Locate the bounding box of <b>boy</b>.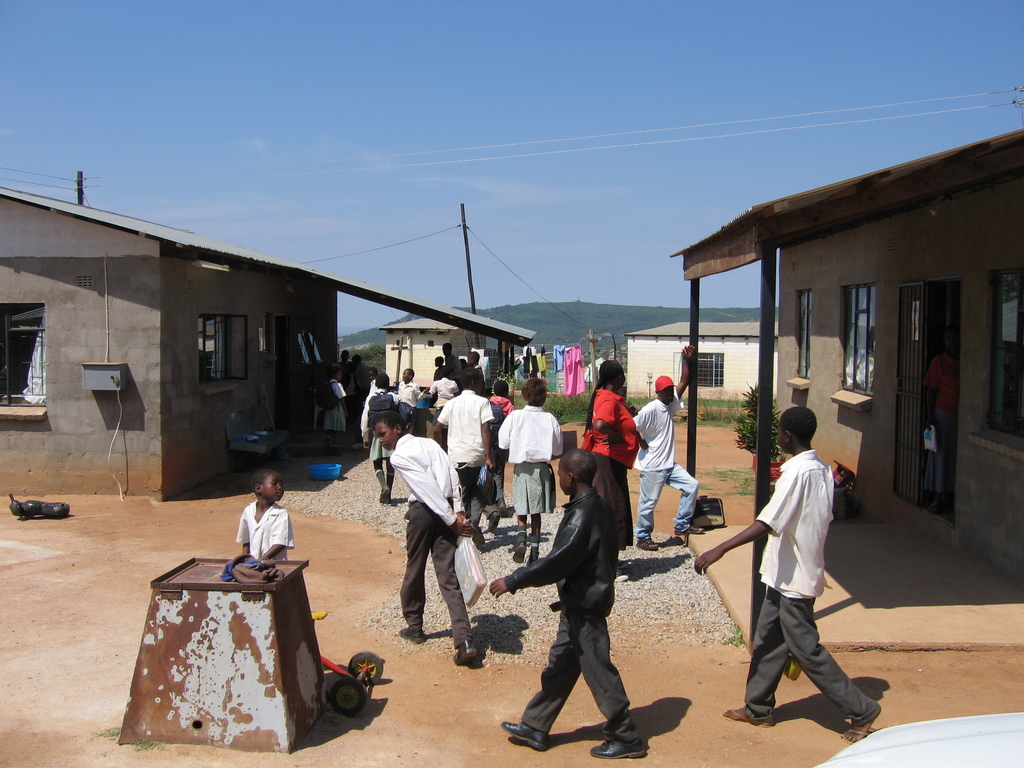
Bounding box: (360,373,395,495).
